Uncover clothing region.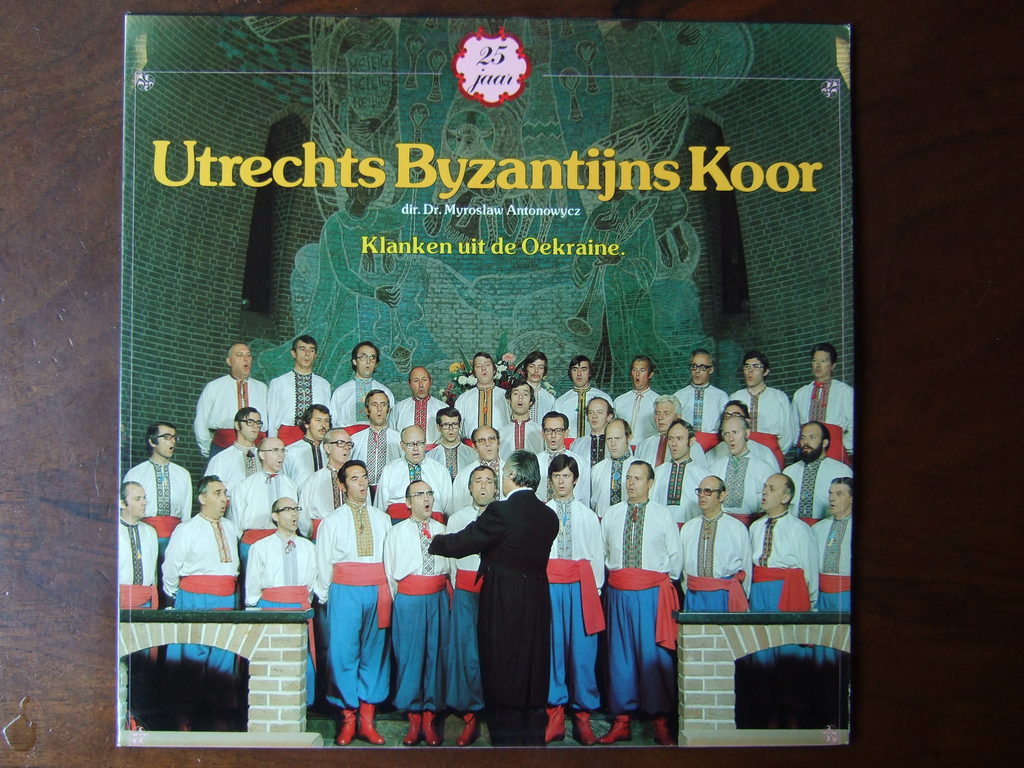
Uncovered: box=[372, 452, 452, 525].
